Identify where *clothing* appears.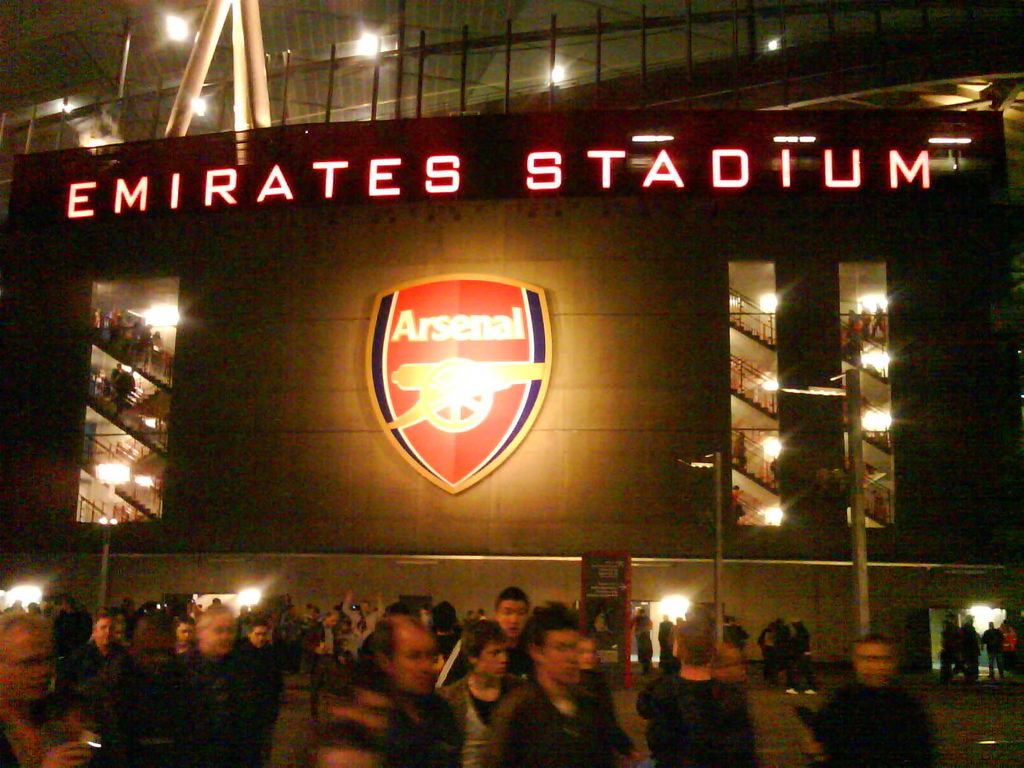
Appears at [843,318,860,335].
